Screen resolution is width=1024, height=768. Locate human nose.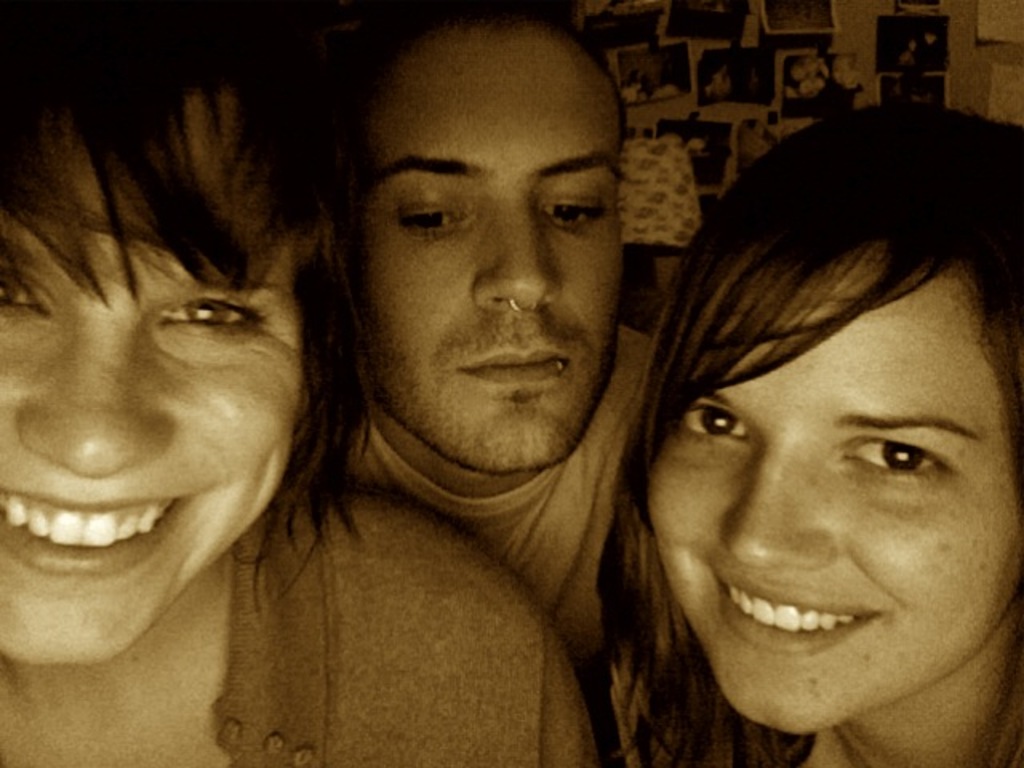
rect(10, 323, 168, 478).
